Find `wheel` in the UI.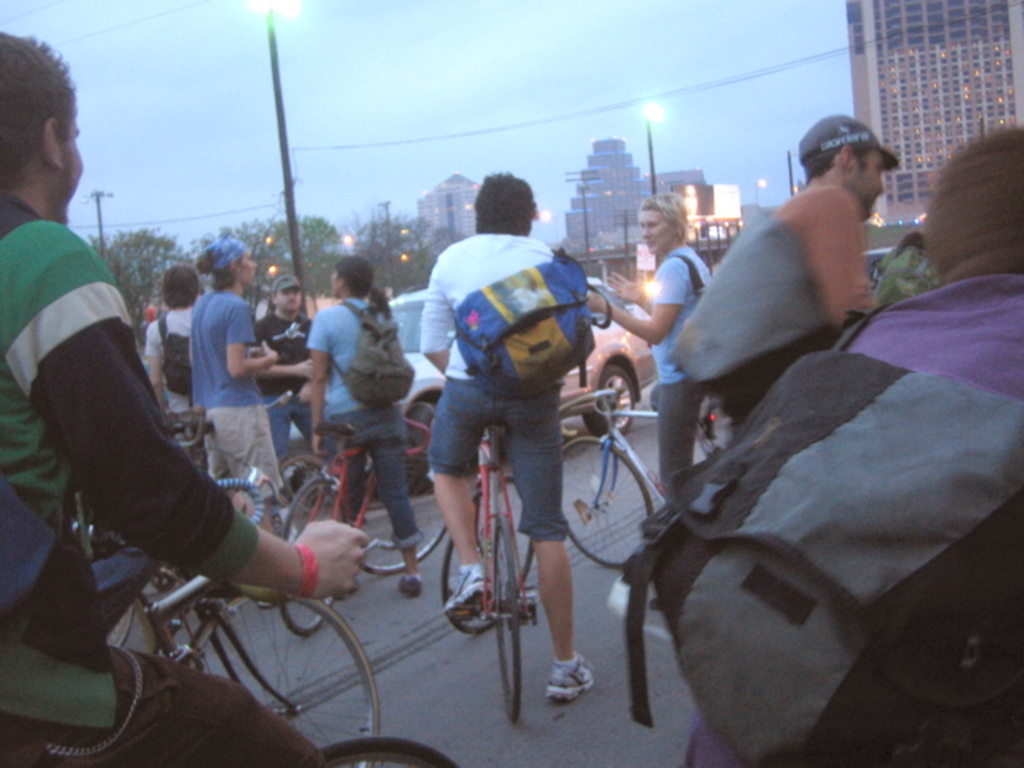
UI element at rect(442, 478, 512, 636).
